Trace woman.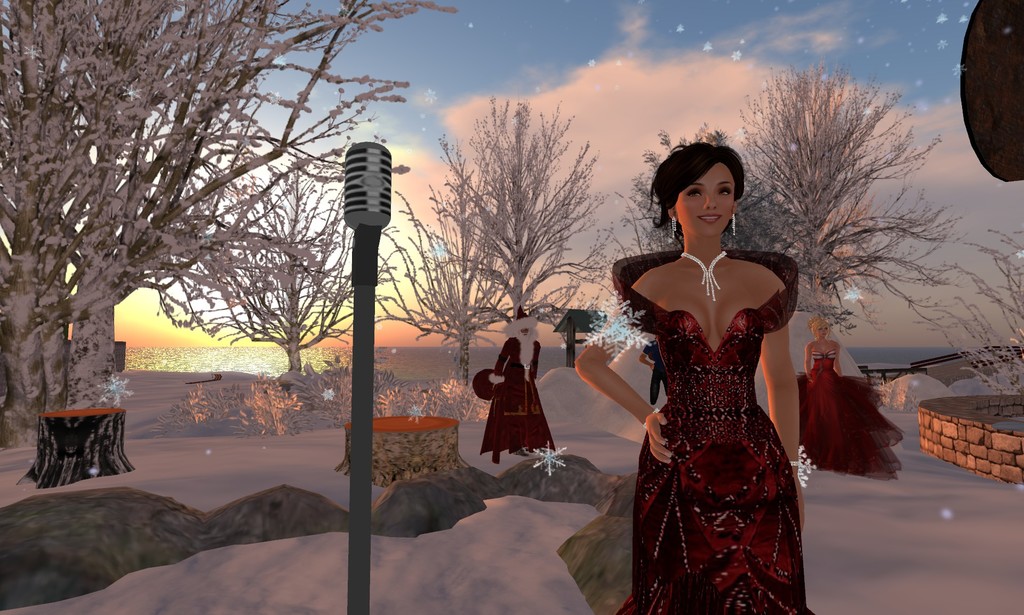
Traced to (797, 311, 908, 480).
